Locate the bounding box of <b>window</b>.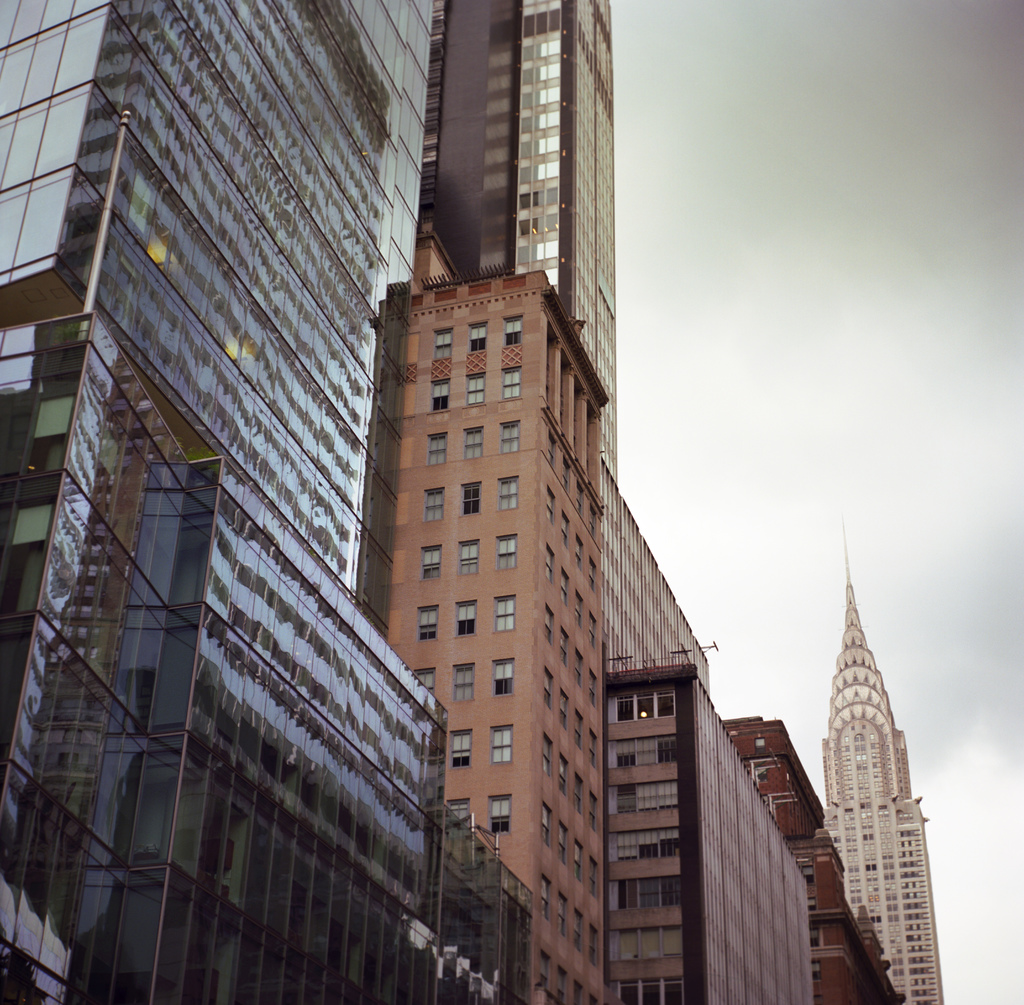
Bounding box: bbox(497, 477, 520, 509).
